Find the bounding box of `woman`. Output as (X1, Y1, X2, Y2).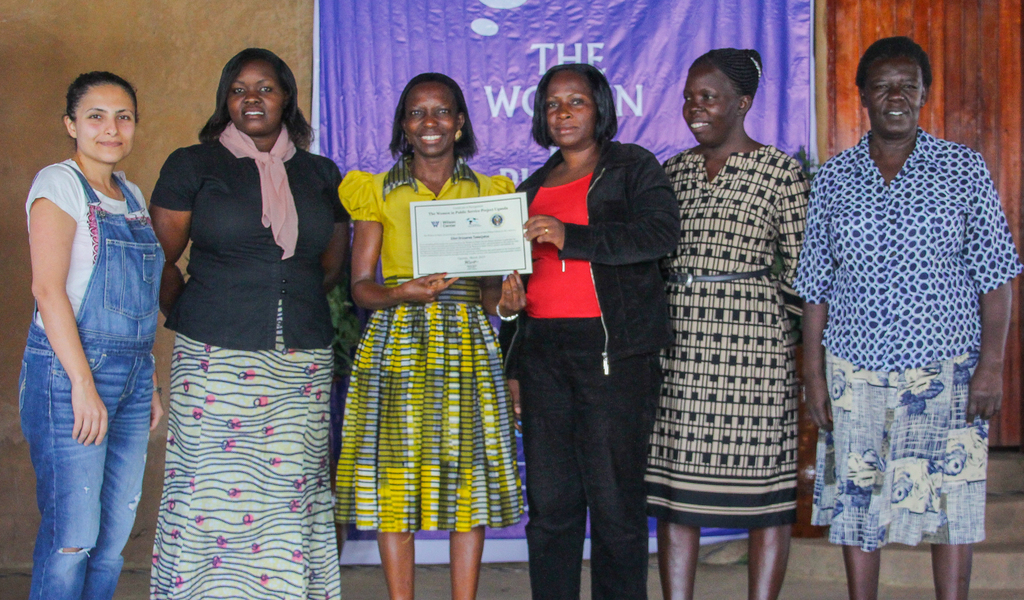
(334, 72, 532, 599).
